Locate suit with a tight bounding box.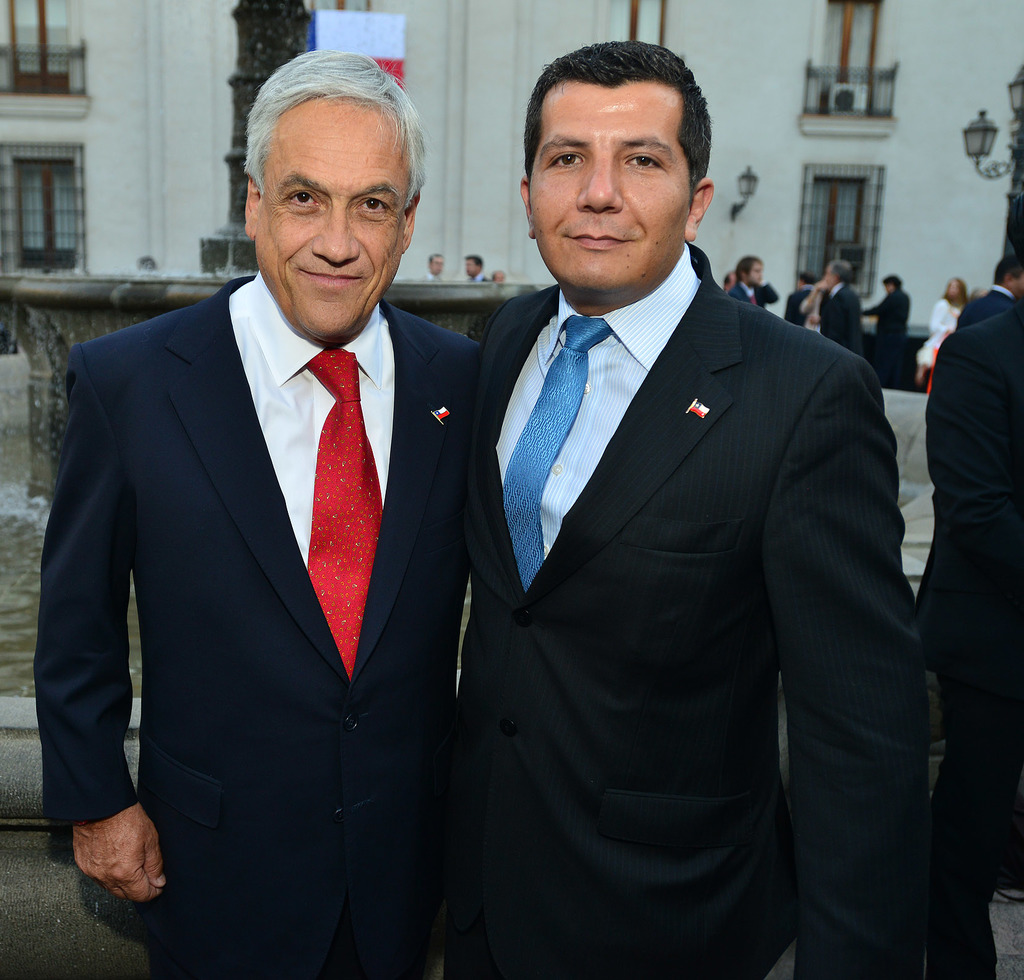
bbox=[915, 296, 1023, 979].
